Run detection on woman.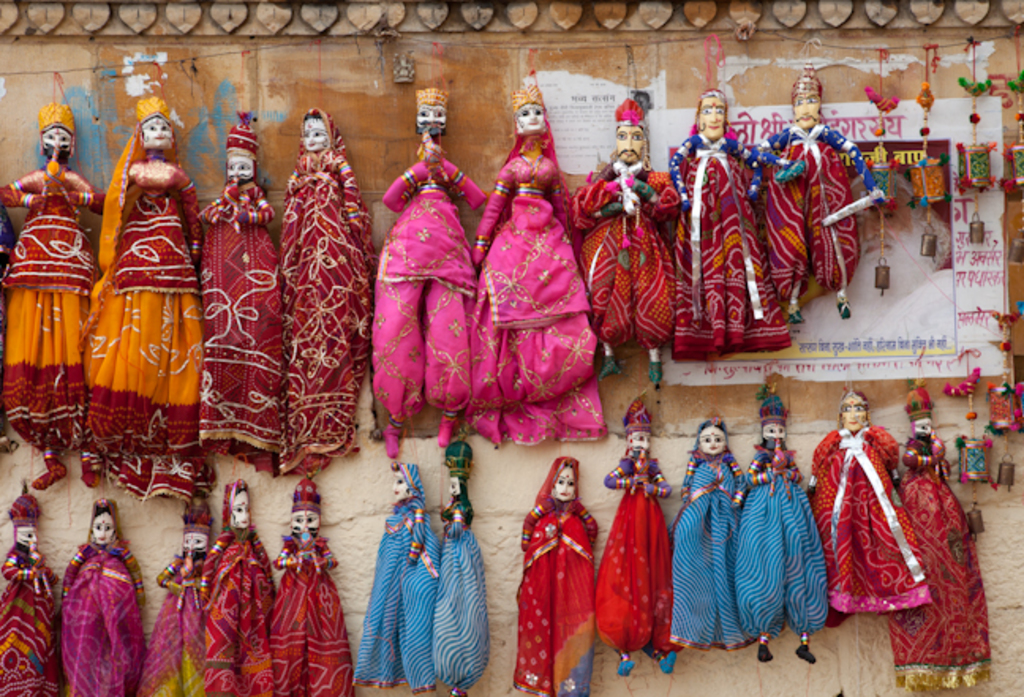
Result: [left=665, top=424, right=760, bottom=651].
